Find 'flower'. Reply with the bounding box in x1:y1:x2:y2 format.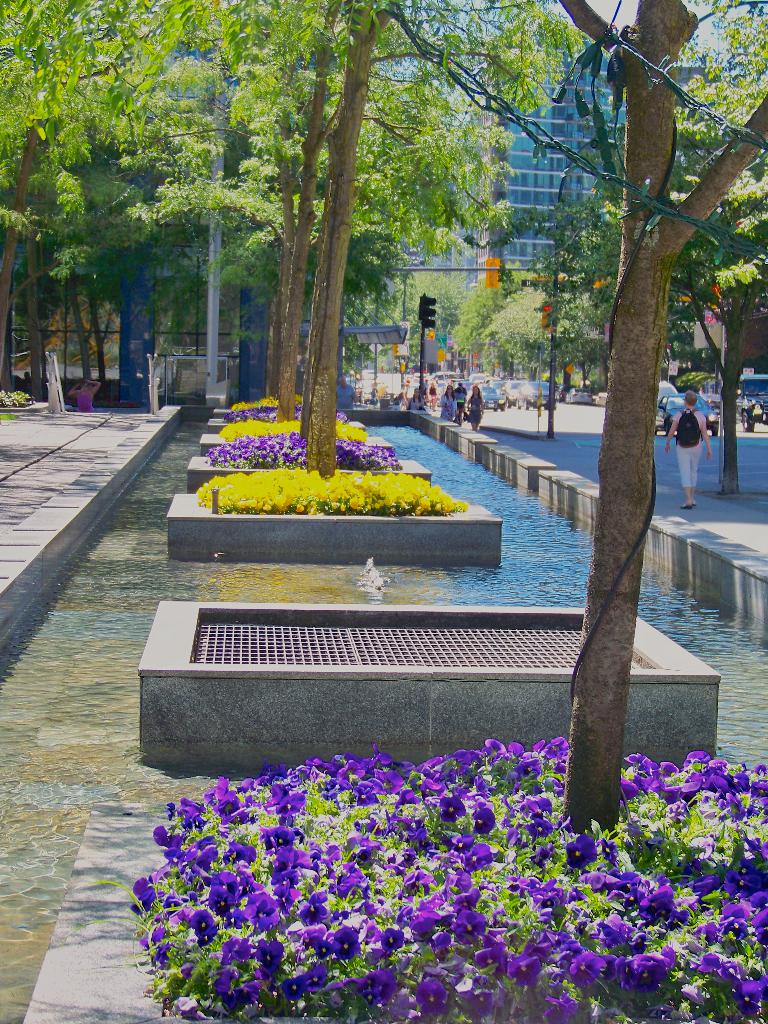
330:929:361:960.
